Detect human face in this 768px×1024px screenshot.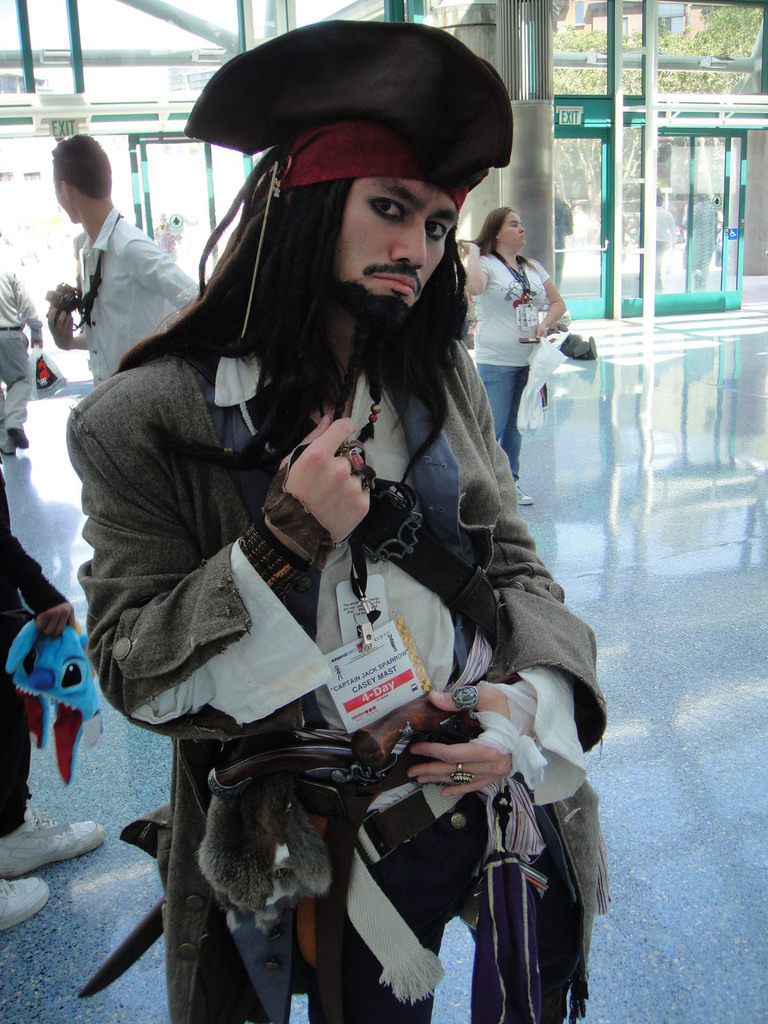
Detection: region(335, 180, 461, 340).
